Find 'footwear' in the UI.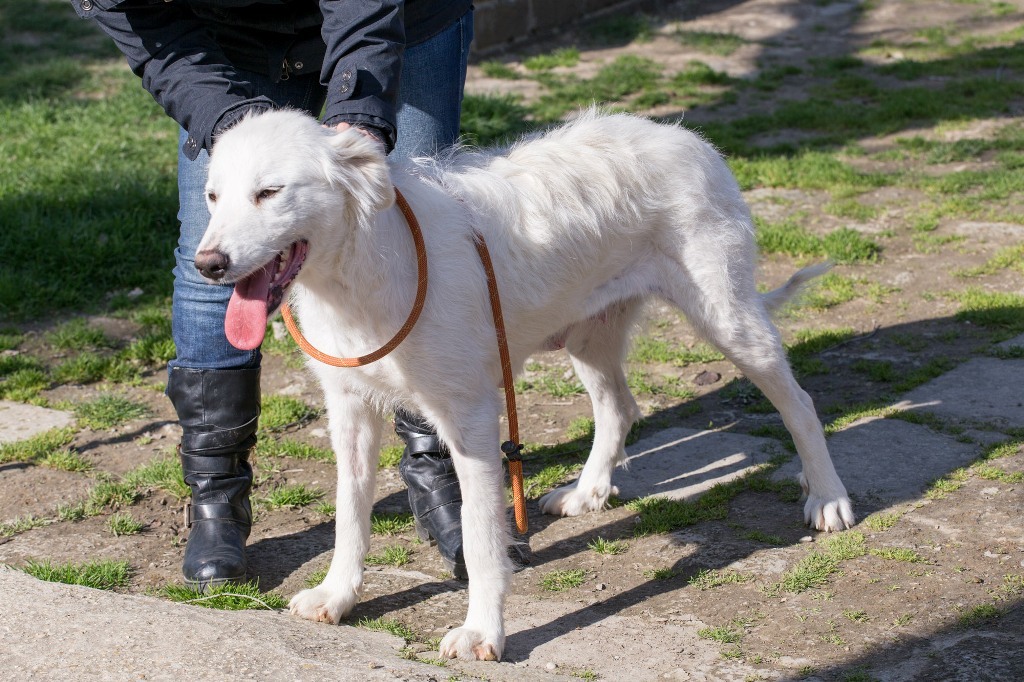
UI element at bbox=[396, 410, 535, 587].
